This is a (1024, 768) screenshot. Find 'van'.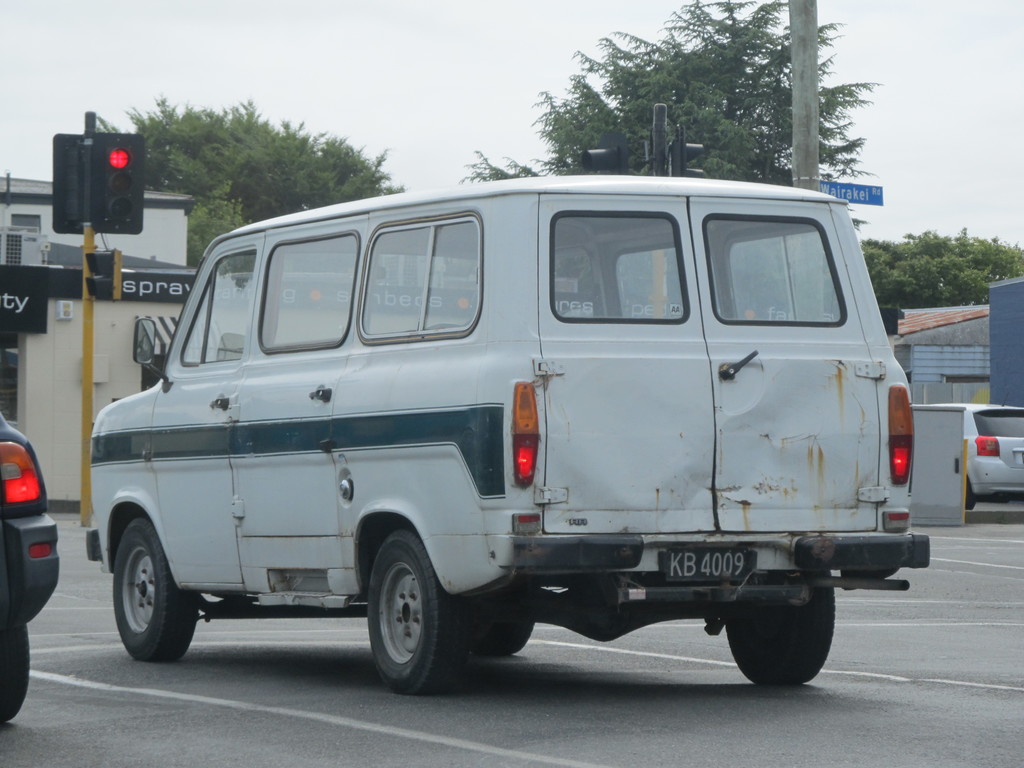
Bounding box: {"left": 86, "top": 173, "right": 932, "bottom": 696}.
